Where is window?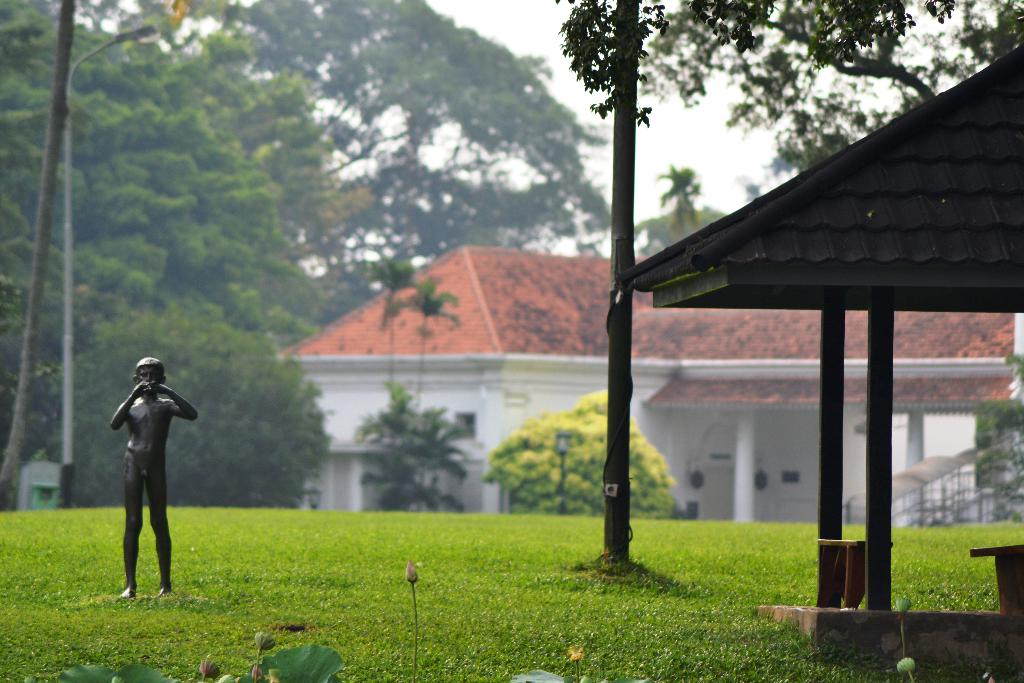
{"x1": 776, "y1": 469, "x2": 802, "y2": 488}.
